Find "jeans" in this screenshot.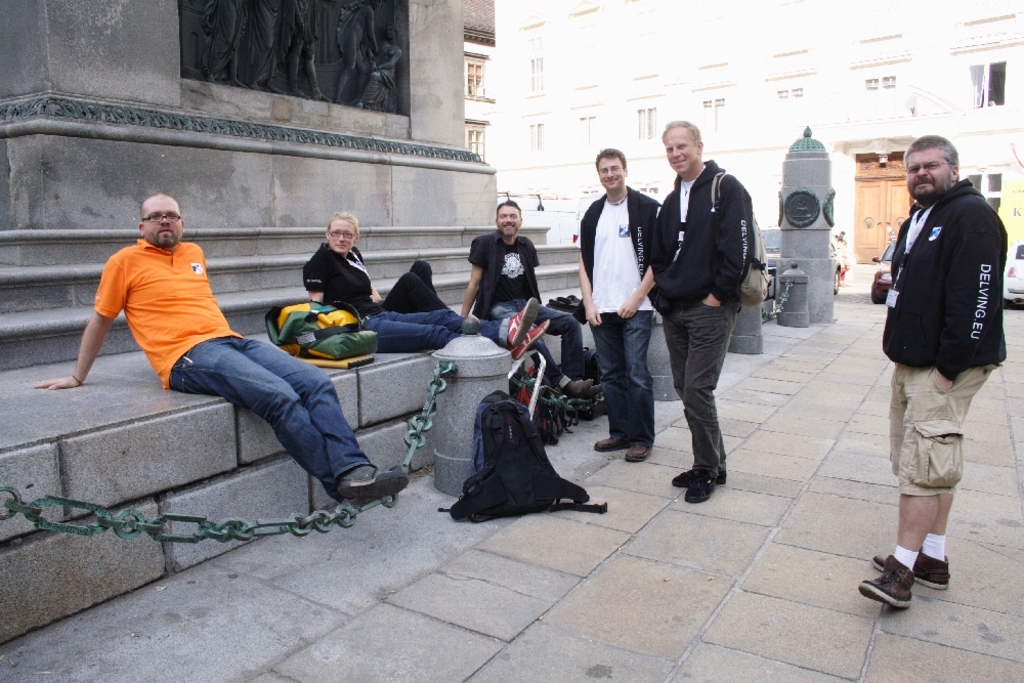
The bounding box for "jeans" is locate(169, 340, 368, 508).
